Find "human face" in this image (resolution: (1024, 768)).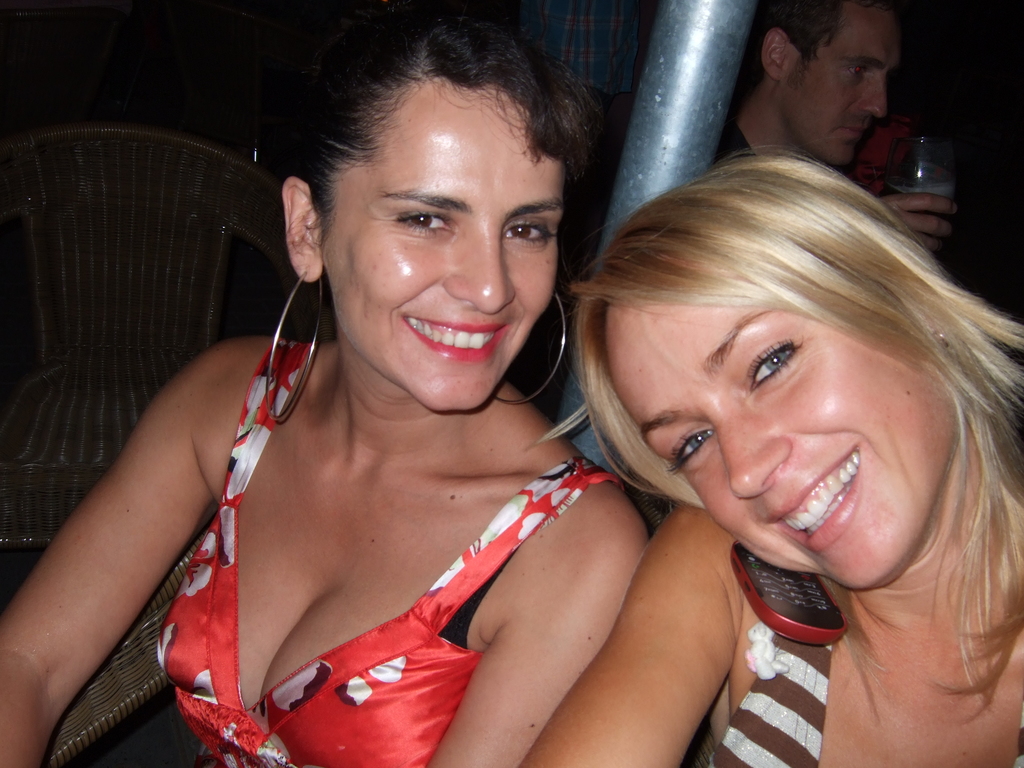
[left=320, top=90, right=564, bottom=413].
